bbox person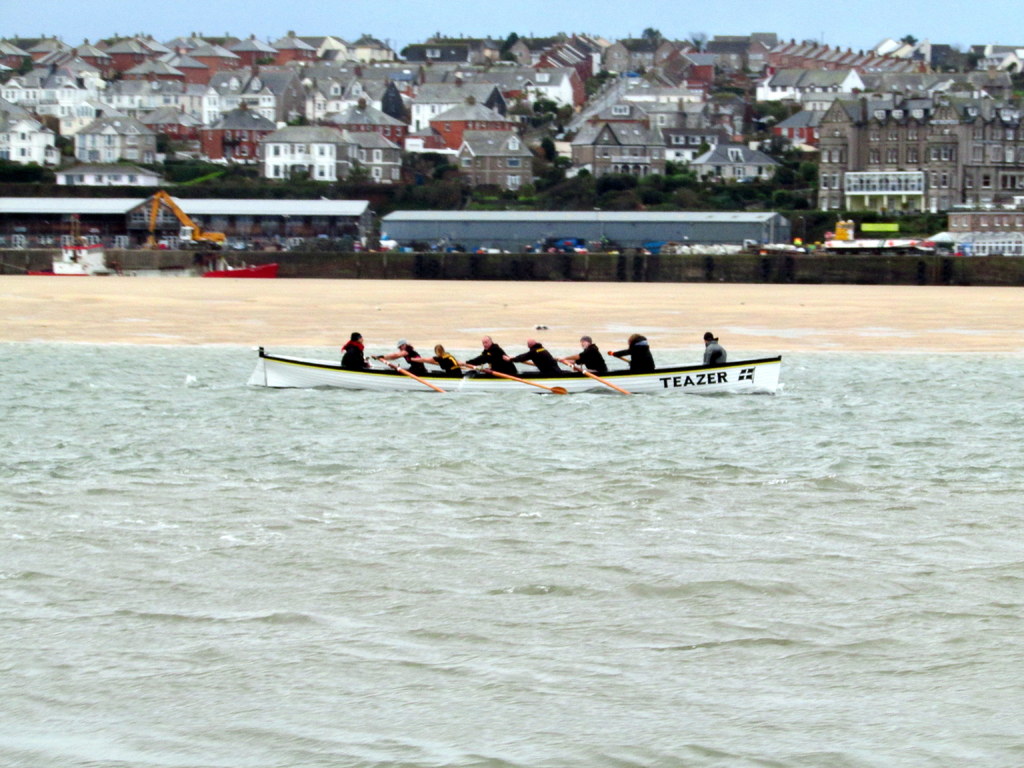
rect(504, 339, 556, 378)
